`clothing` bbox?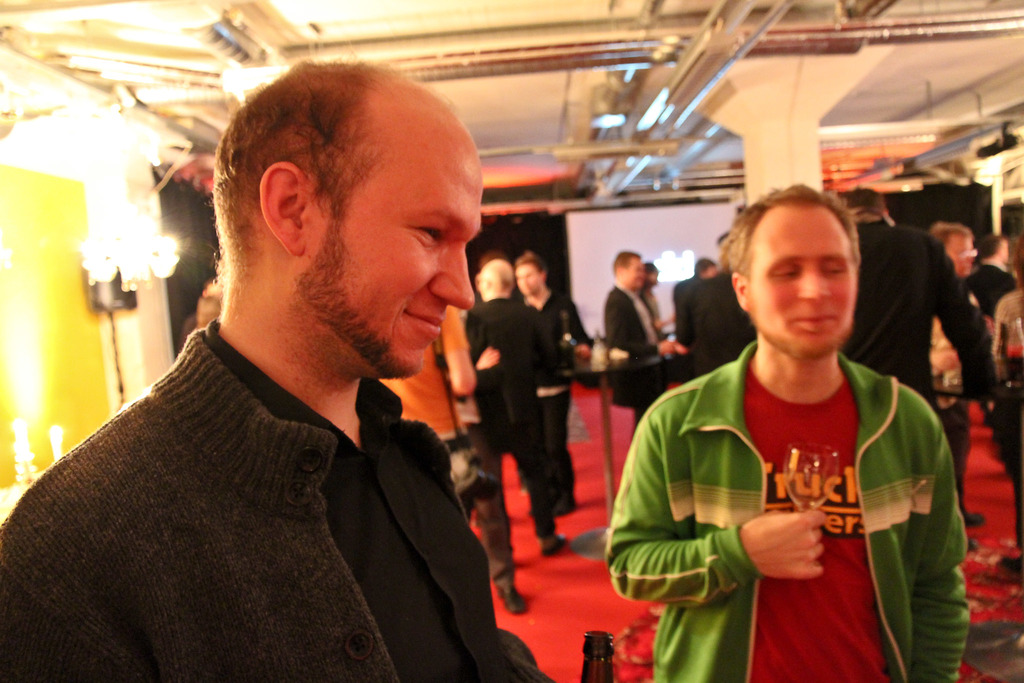
region(838, 219, 998, 409)
